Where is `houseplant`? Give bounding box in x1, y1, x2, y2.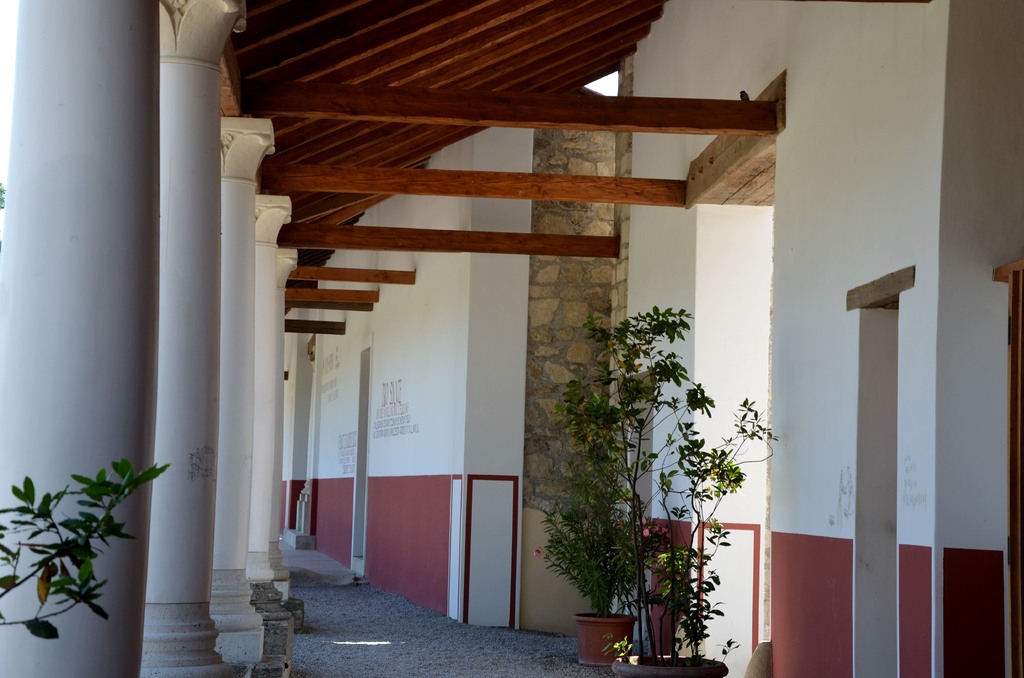
556, 302, 776, 677.
